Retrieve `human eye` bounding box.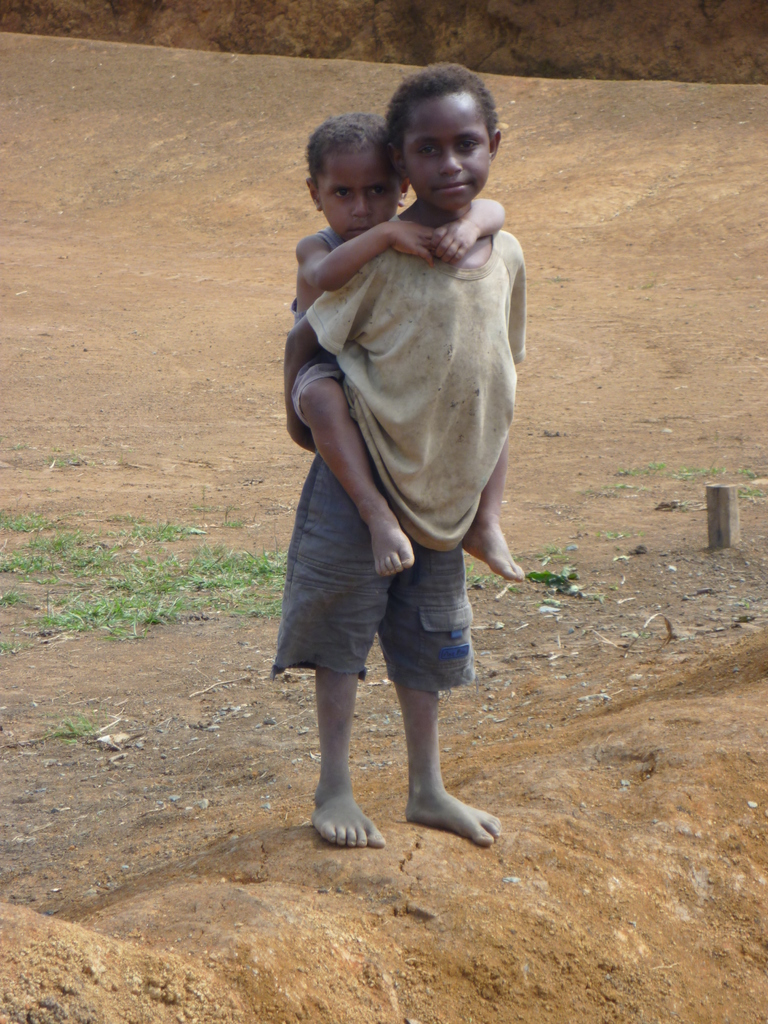
Bounding box: box=[374, 183, 389, 202].
